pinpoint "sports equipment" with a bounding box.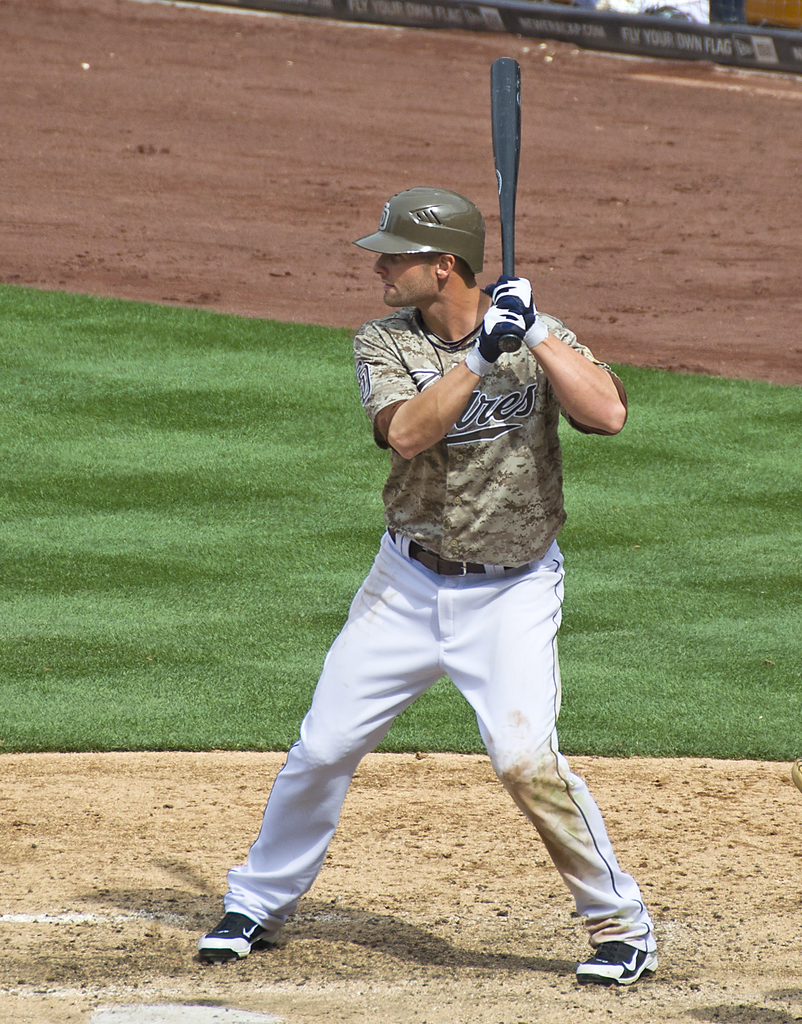
box(461, 307, 530, 376).
